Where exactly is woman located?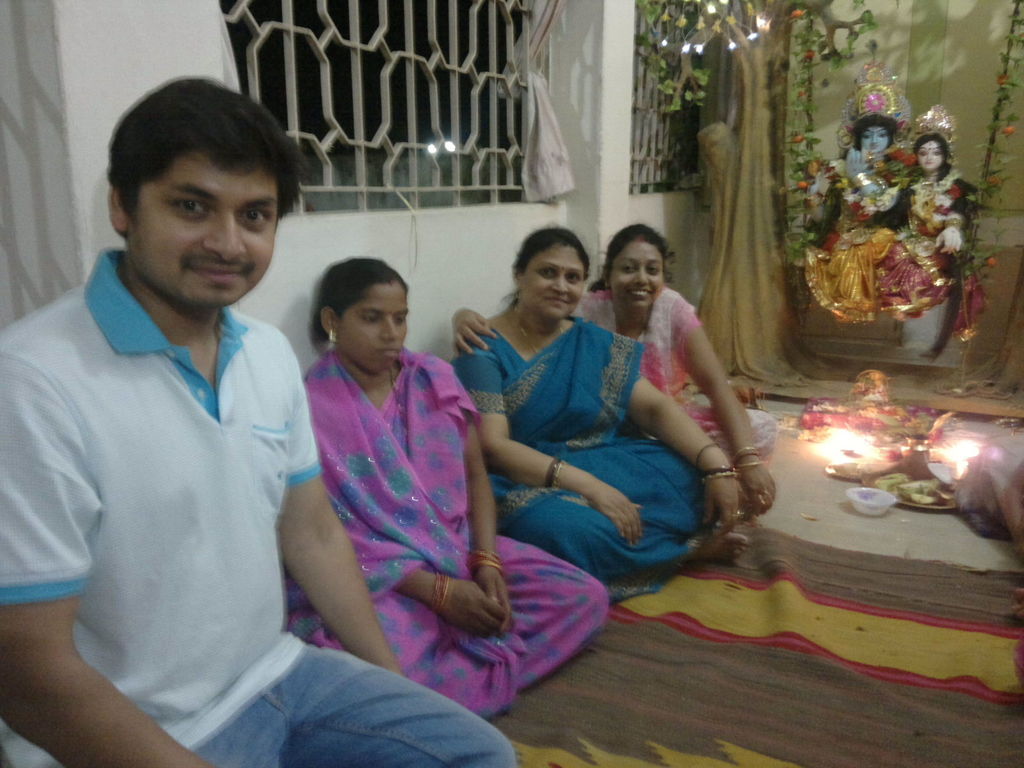
Its bounding box is [452, 220, 751, 601].
